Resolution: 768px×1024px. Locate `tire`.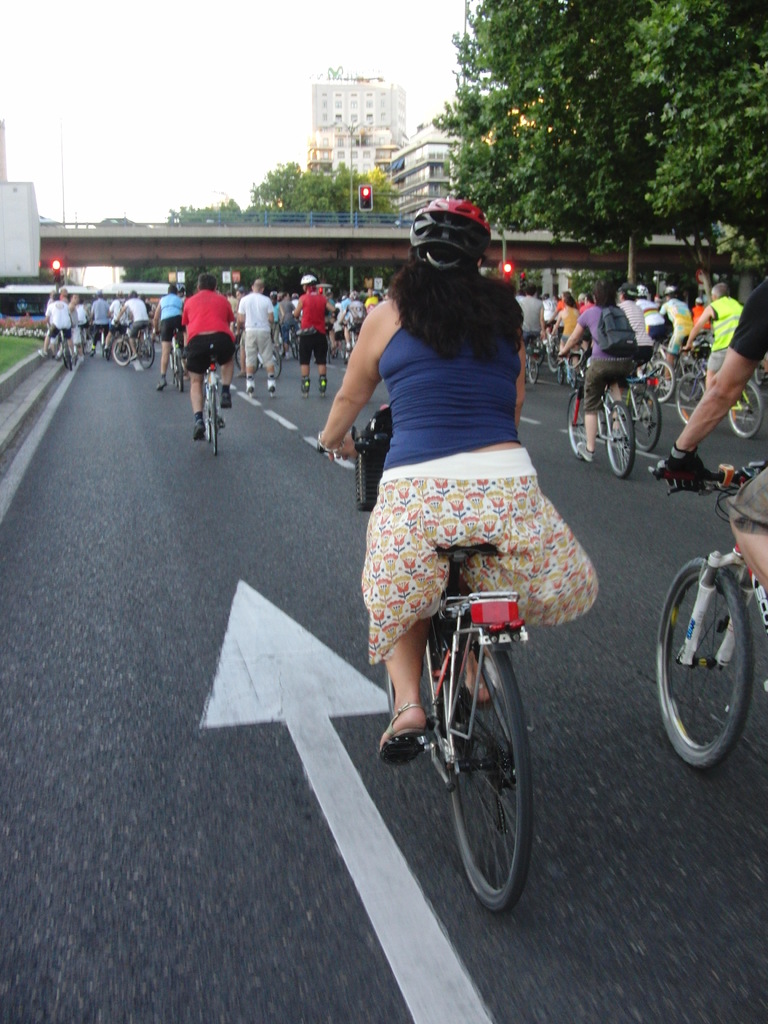
{"left": 680, "top": 369, "right": 708, "bottom": 407}.
